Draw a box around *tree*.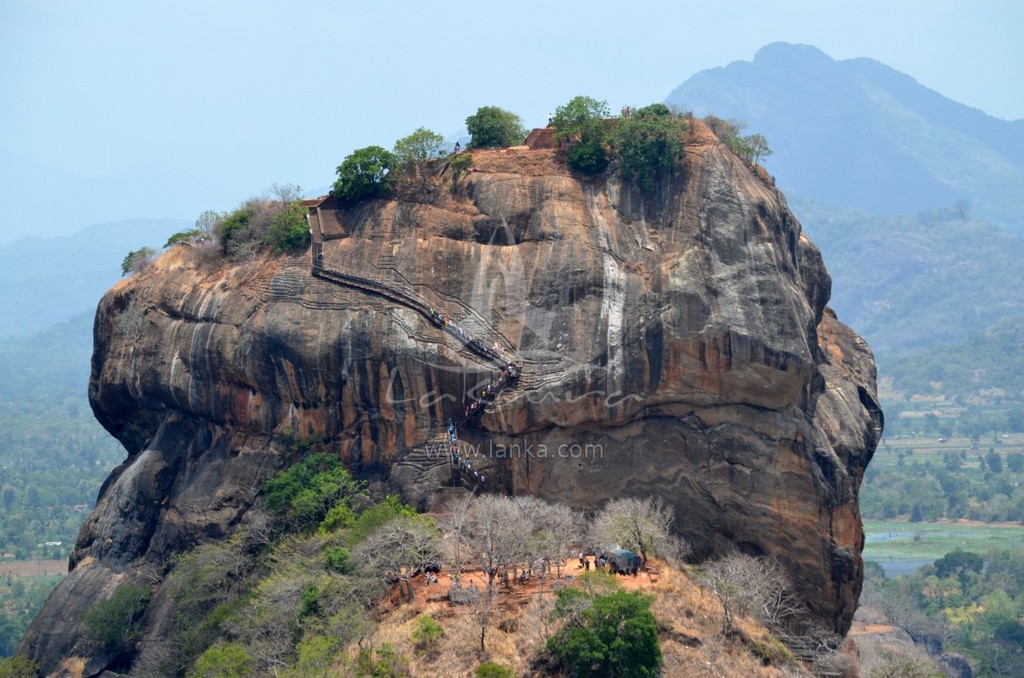
{"left": 387, "top": 125, "right": 446, "bottom": 197}.
